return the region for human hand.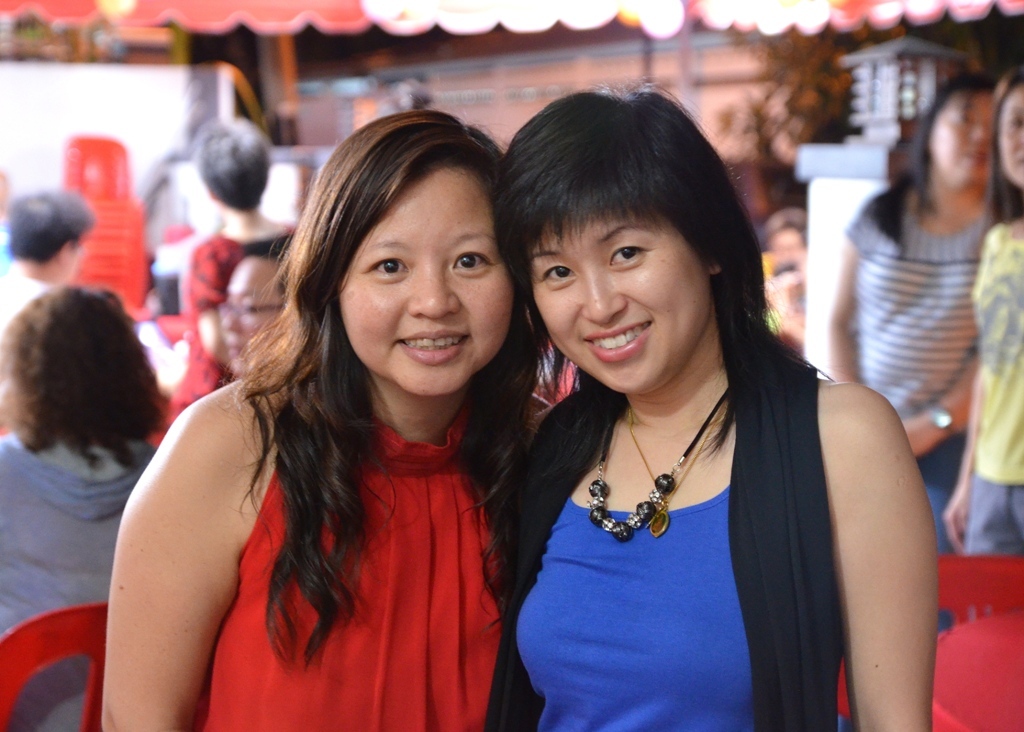
943/490/966/552.
